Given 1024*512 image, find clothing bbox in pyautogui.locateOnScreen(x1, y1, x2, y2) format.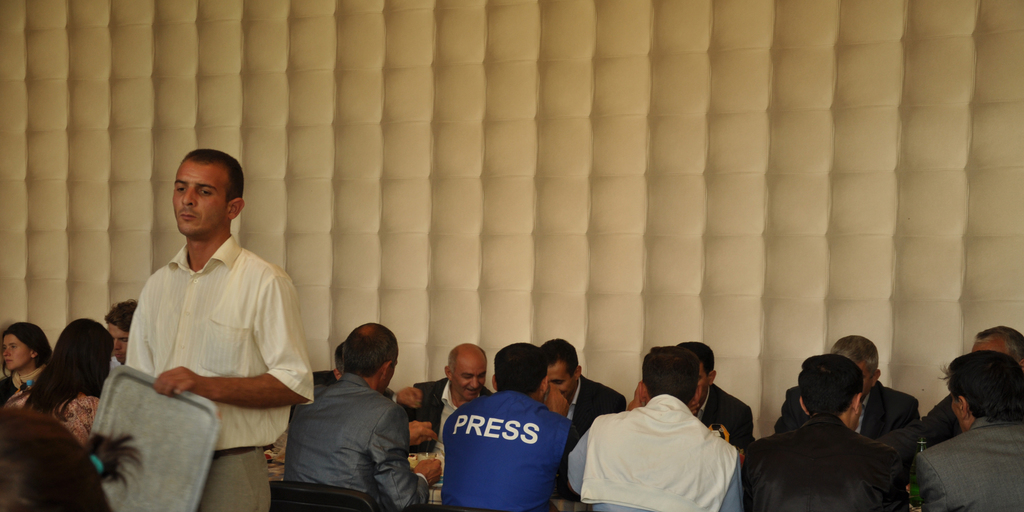
pyautogui.locateOnScreen(563, 401, 743, 511).
